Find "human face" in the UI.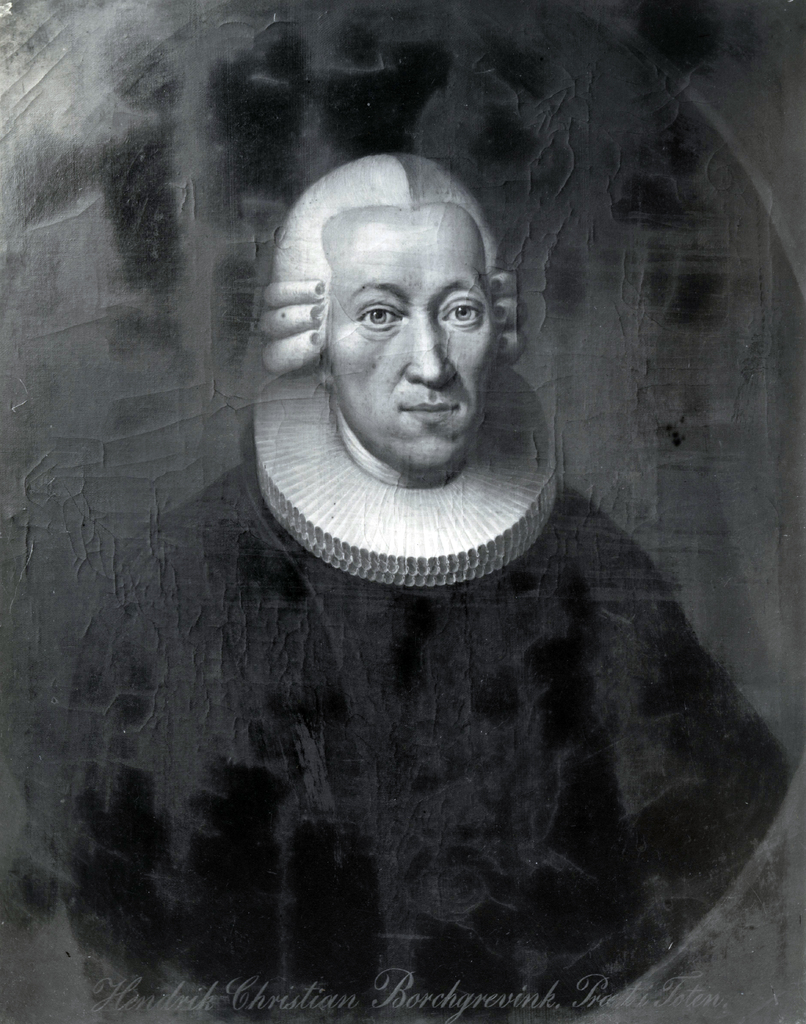
UI element at region(330, 209, 502, 477).
